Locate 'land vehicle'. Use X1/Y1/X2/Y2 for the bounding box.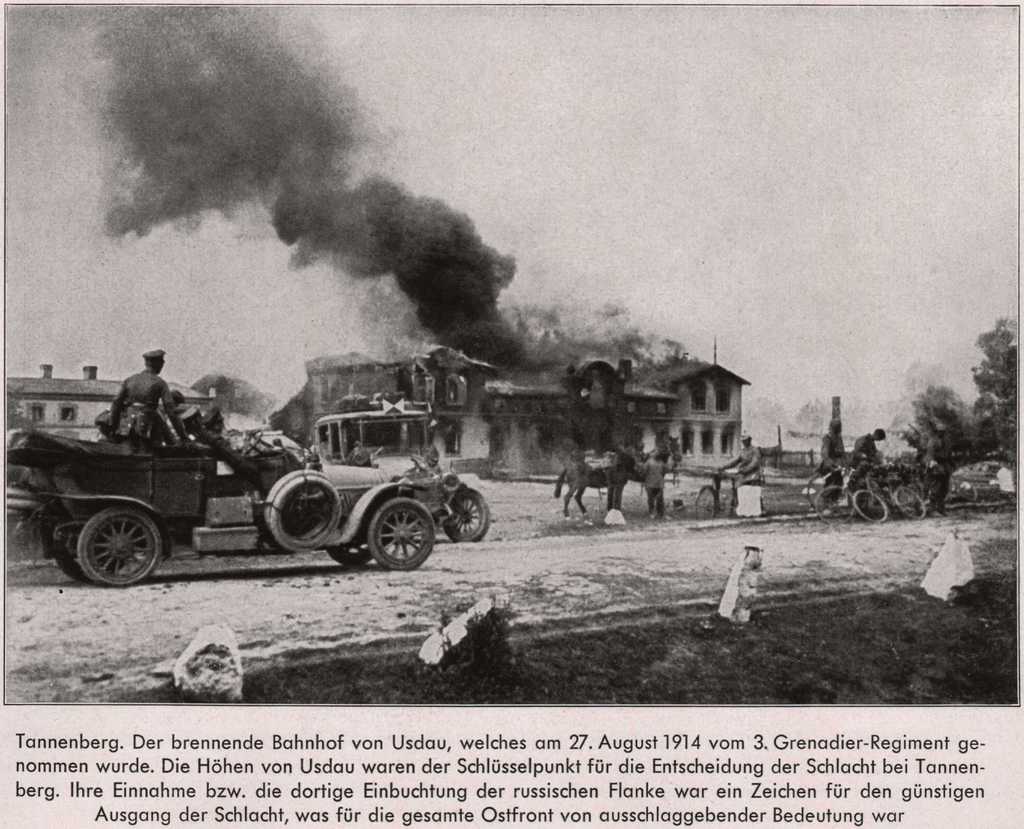
696/465/759/518.
